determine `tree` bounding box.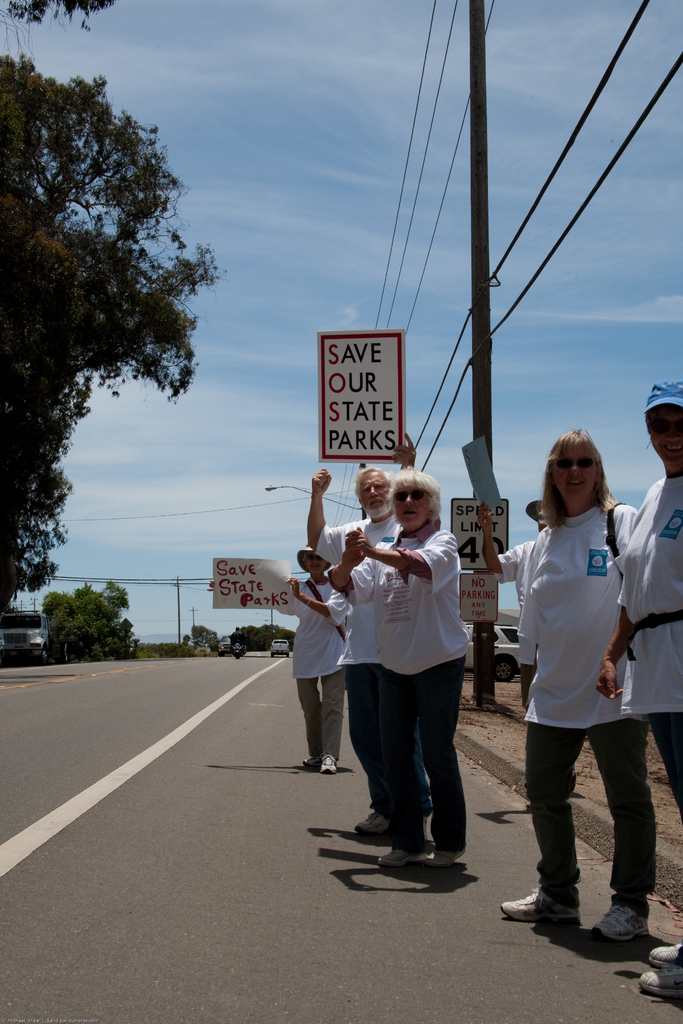
Determined: (x1=235, y1=622, x2=298, y2=650).
